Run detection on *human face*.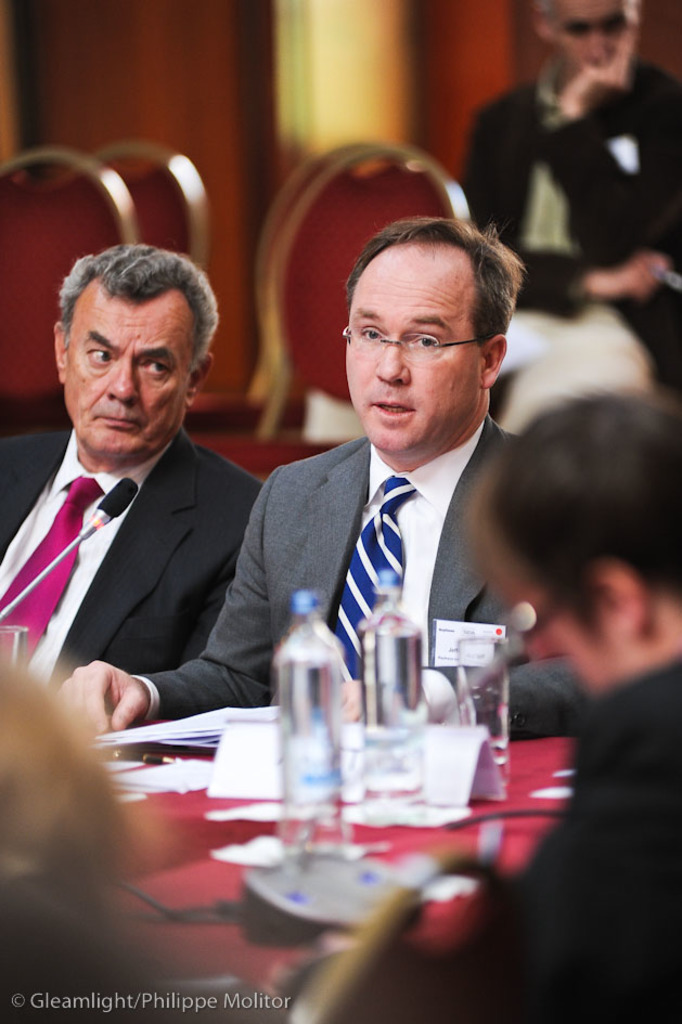
Result: (346,273,488,464).
